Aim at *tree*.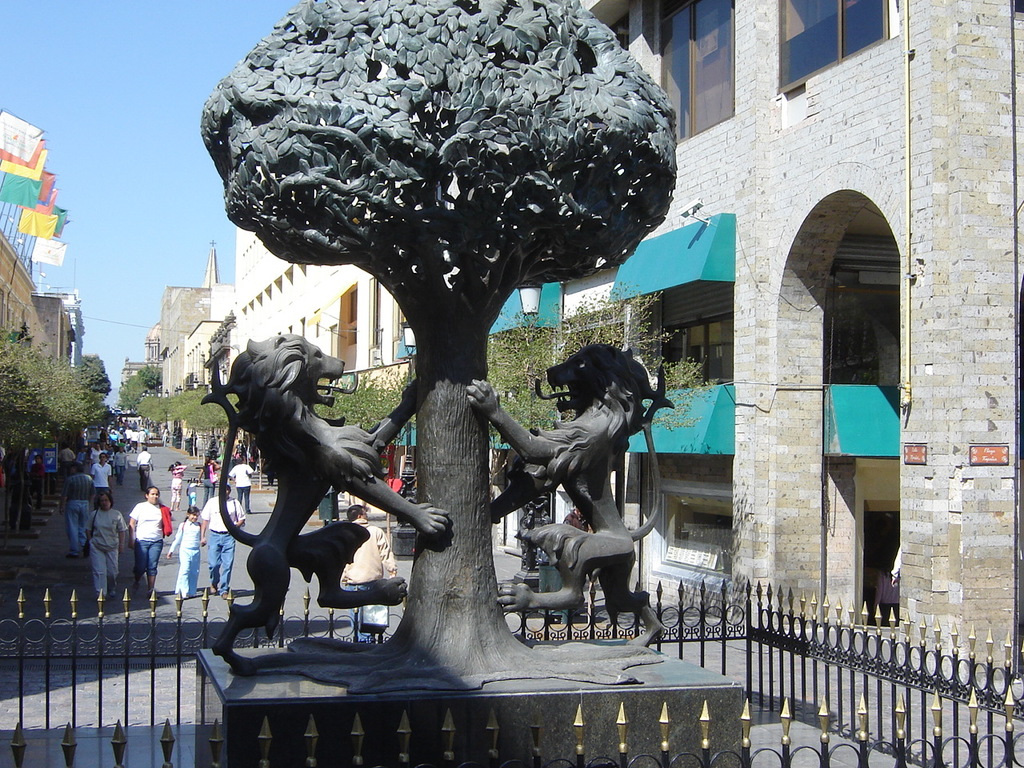
Aimed at 204/0/679/694.
